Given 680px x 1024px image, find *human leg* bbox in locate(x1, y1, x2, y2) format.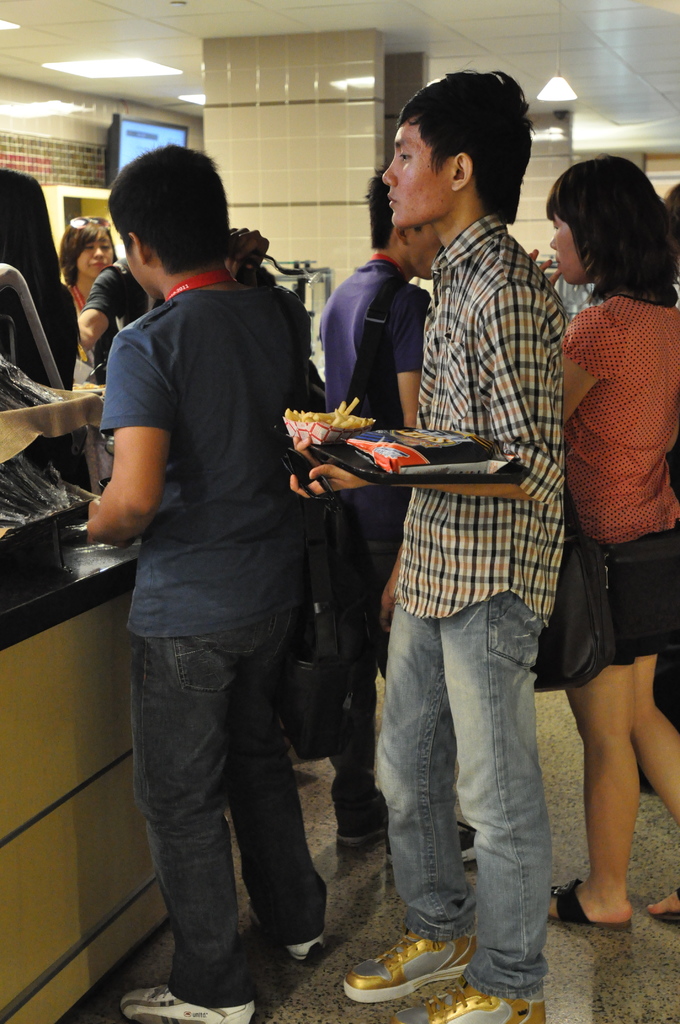
locate(119, 567, 257, 1023).
